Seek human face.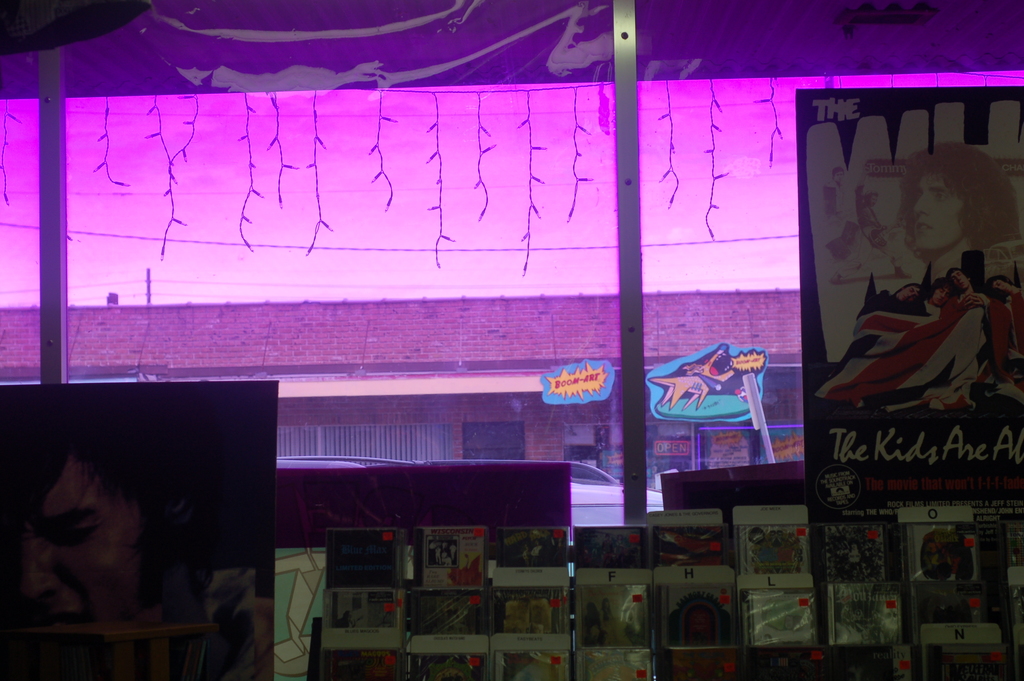
BBox(990, 277, 1015, 297).
